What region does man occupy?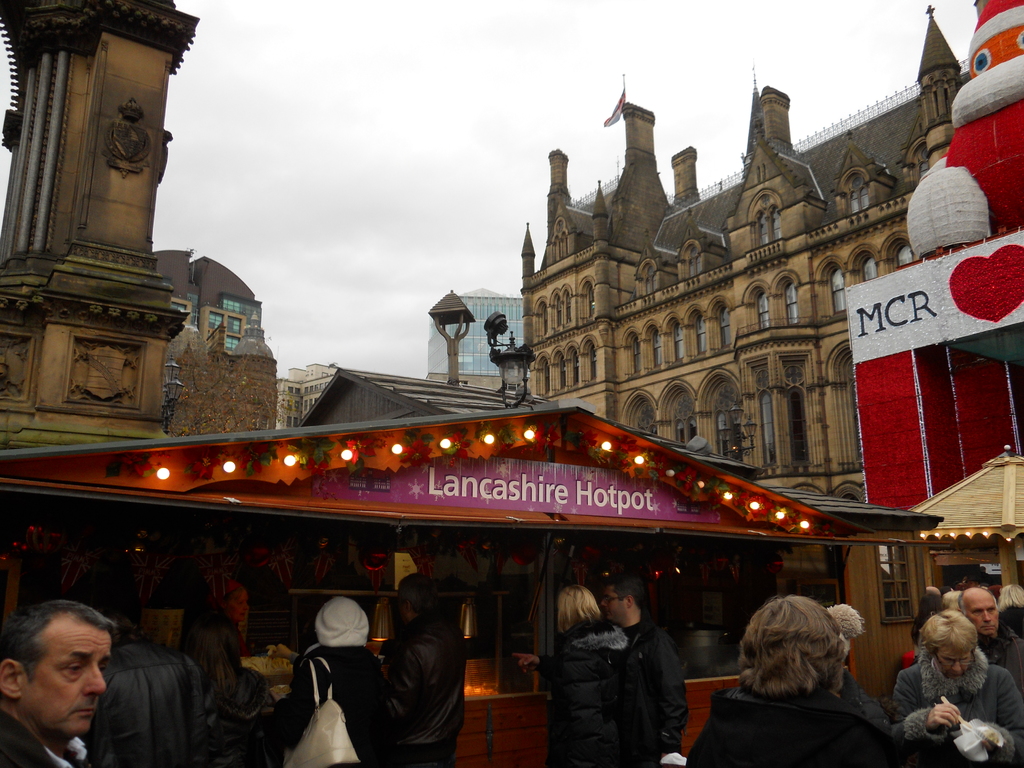
x1=893, y1=607, x2=1023, y2=767.
